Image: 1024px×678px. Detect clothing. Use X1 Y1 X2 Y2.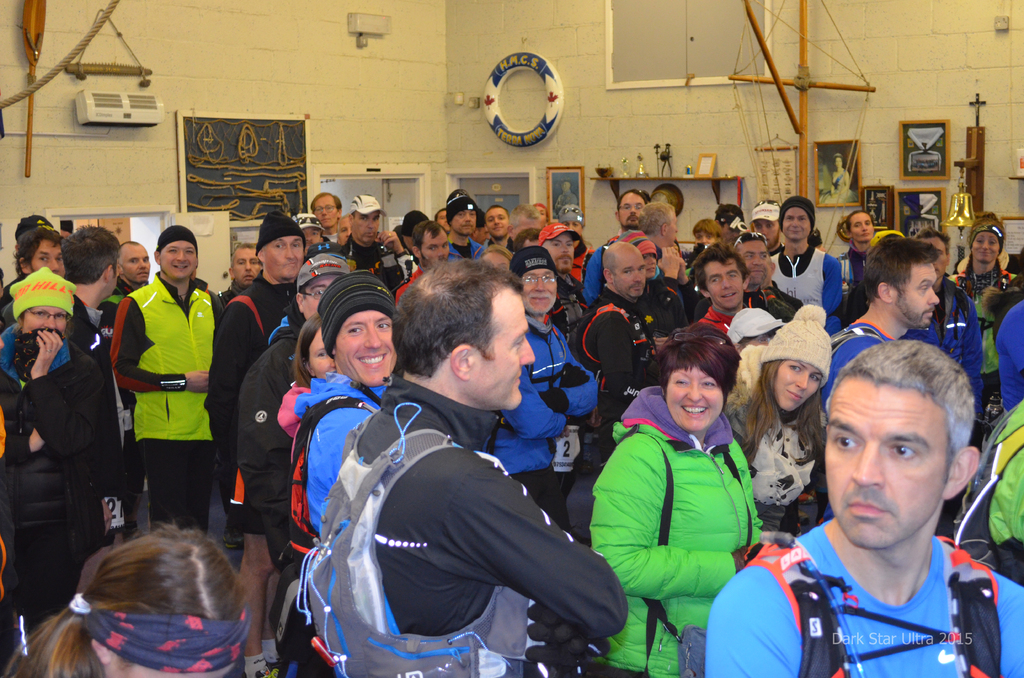
552 189 576 220.
